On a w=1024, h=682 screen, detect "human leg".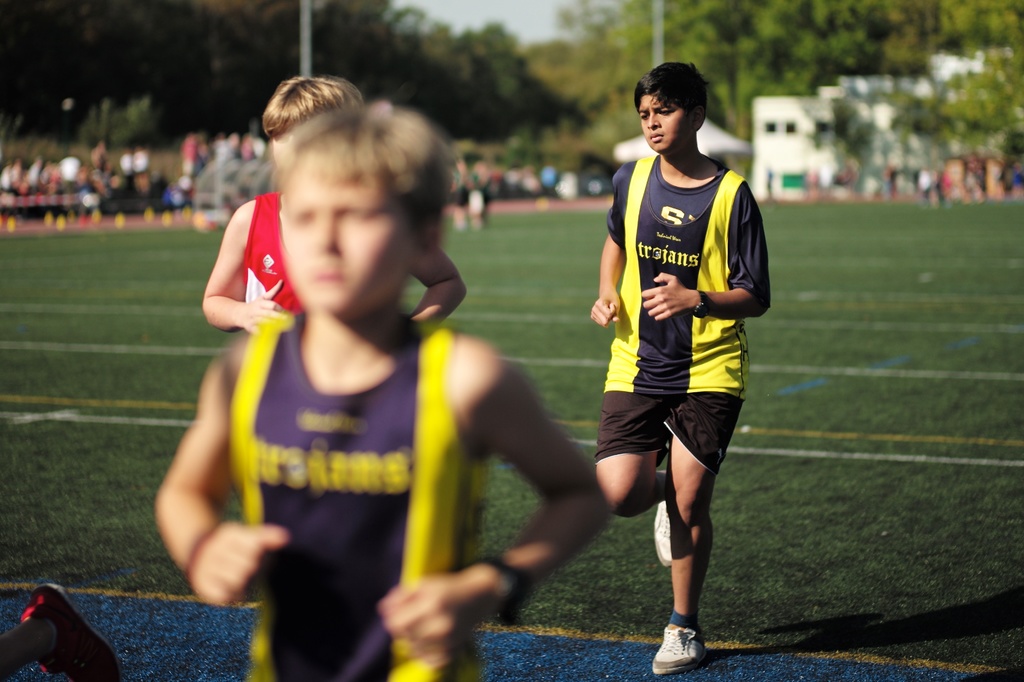
(636,86,684,155).
